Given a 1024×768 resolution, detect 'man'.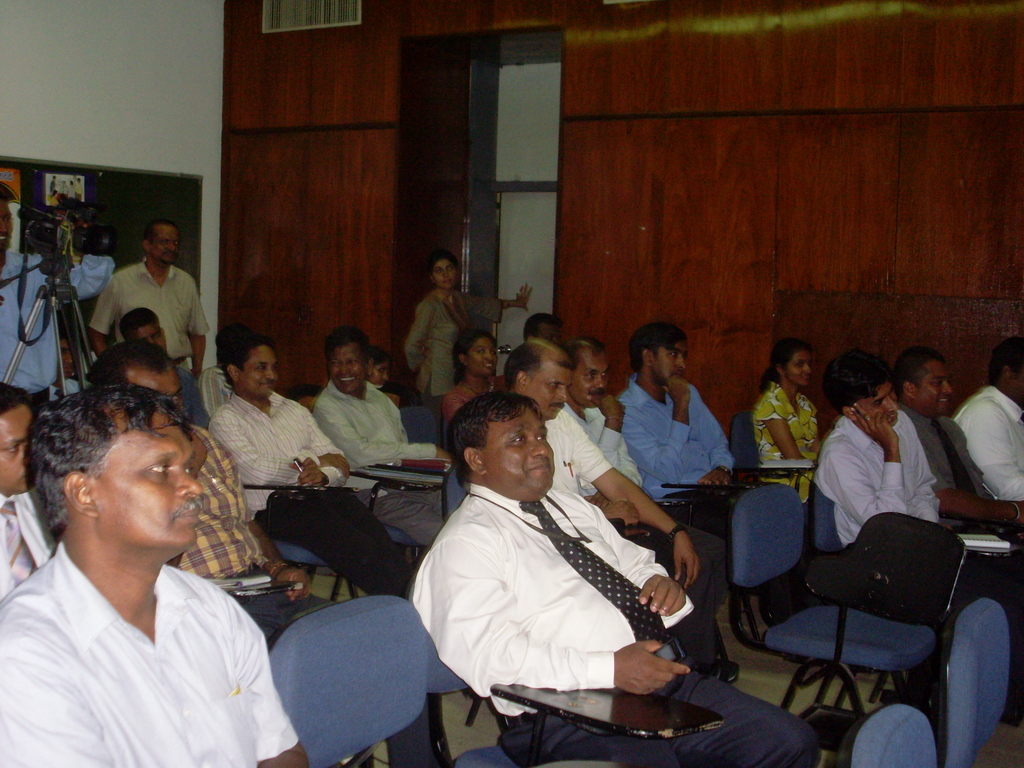
bbox=[417, 394, 820, 767].
